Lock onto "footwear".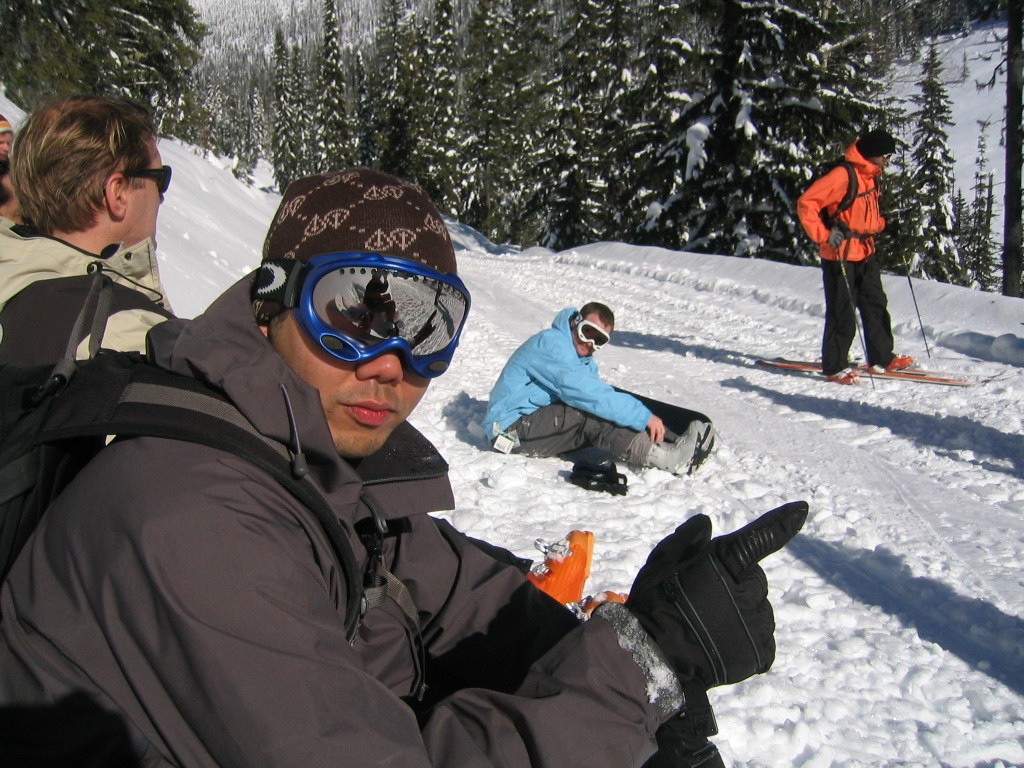
Locked: region(869, 357, 915, 373).
